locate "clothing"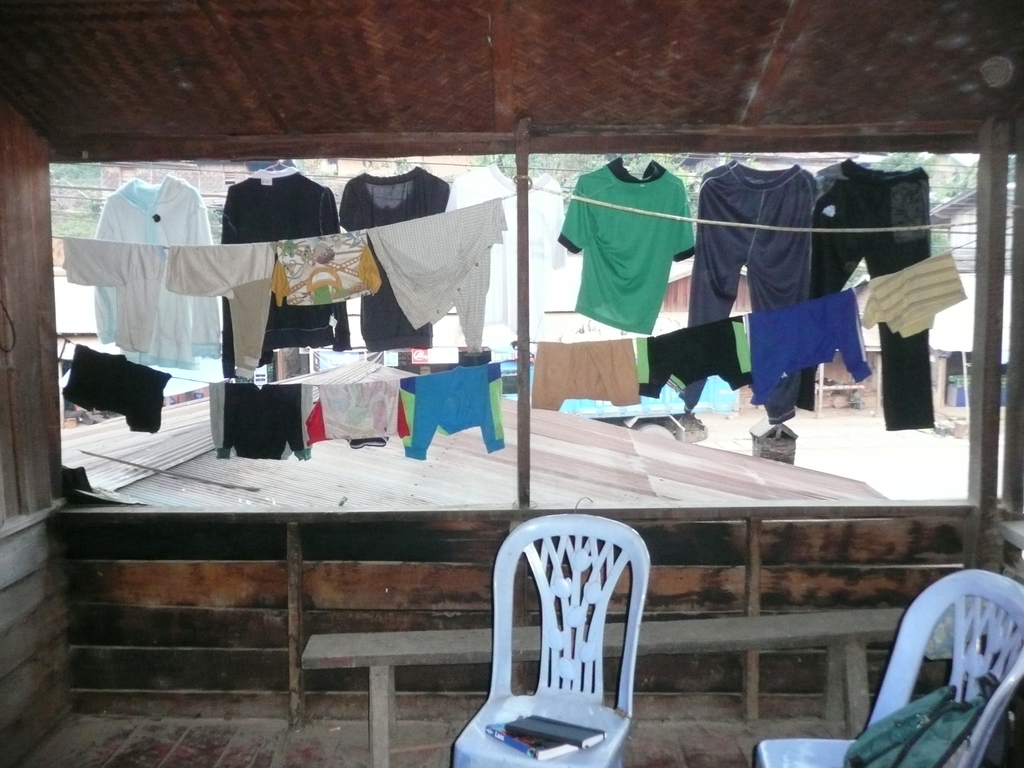
(637, 327, 758, 392)
